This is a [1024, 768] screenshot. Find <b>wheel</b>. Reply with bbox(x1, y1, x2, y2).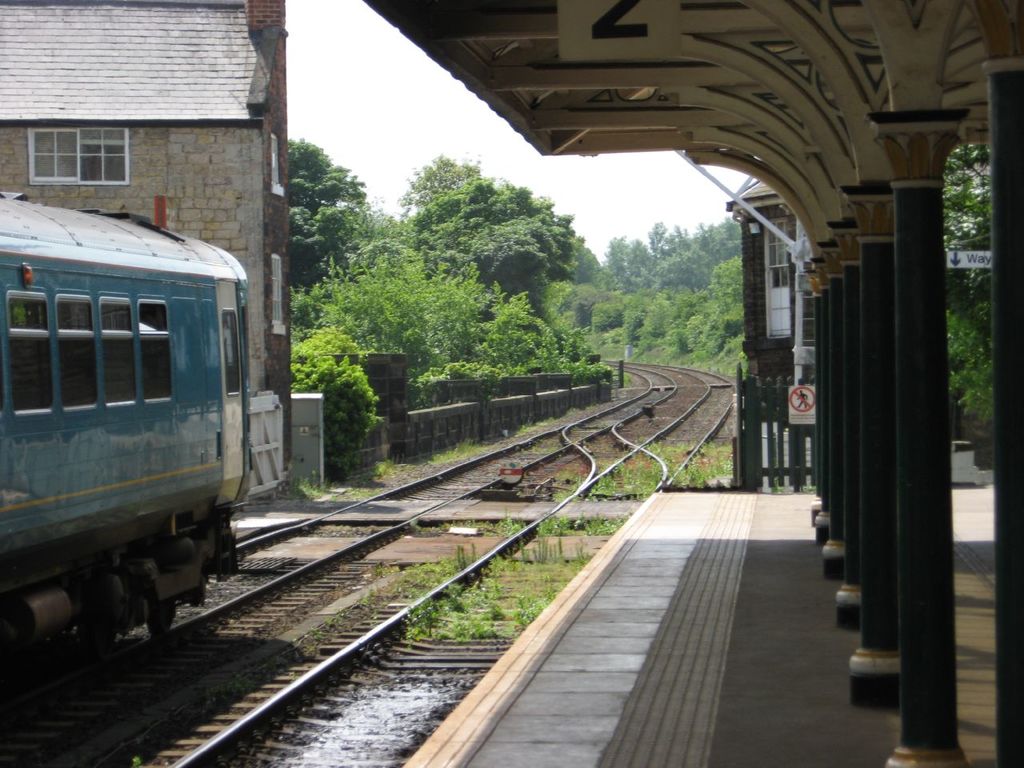
bbox(144, 602, 182, 642).
